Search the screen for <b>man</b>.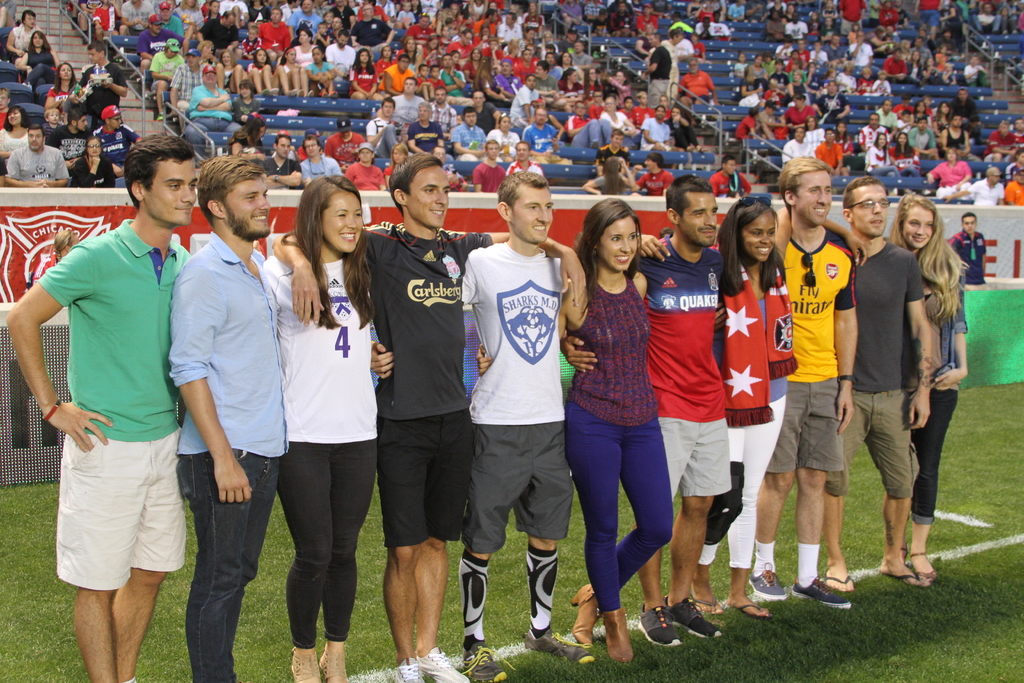
Found at box=[970, 3, 1000, 32].
